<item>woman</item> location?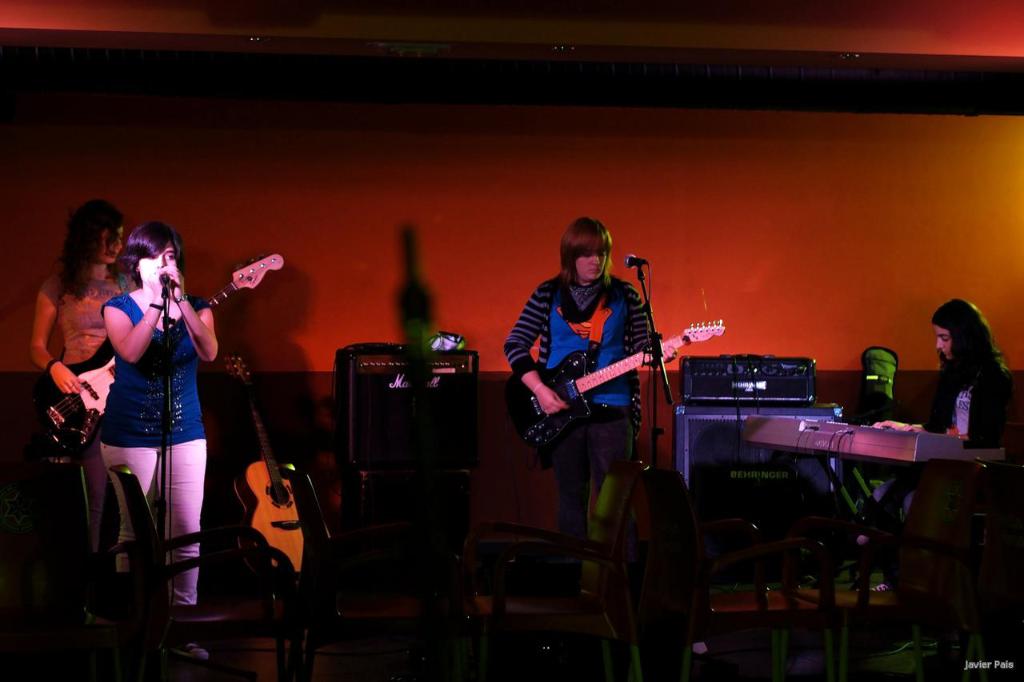
select_region(502, 216, 678, 587)
